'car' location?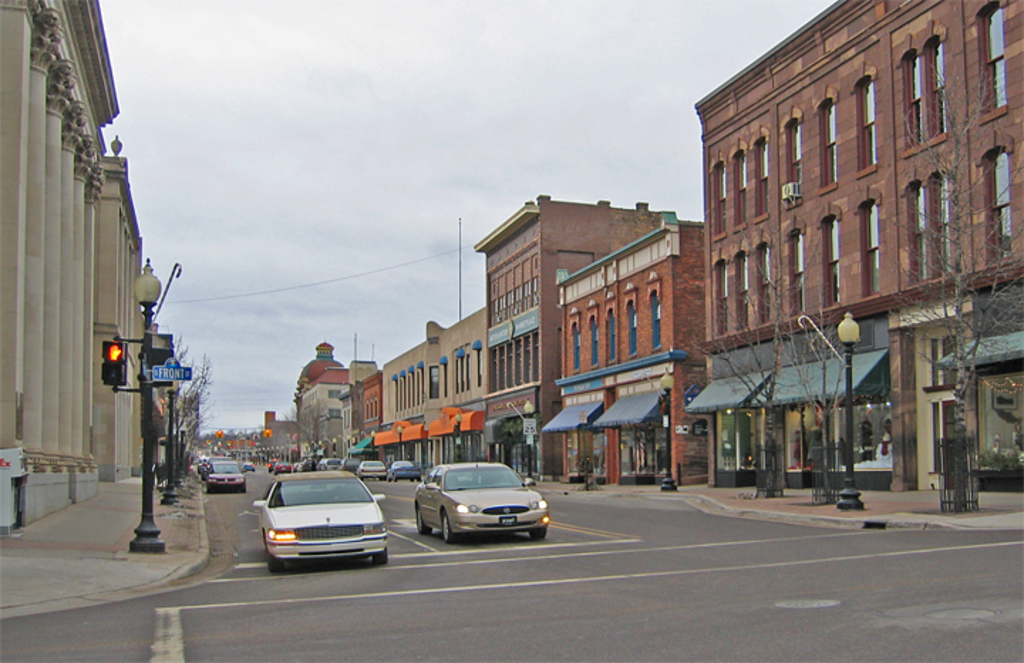
[x1=390, y1=460, x2=418, y2=482]
